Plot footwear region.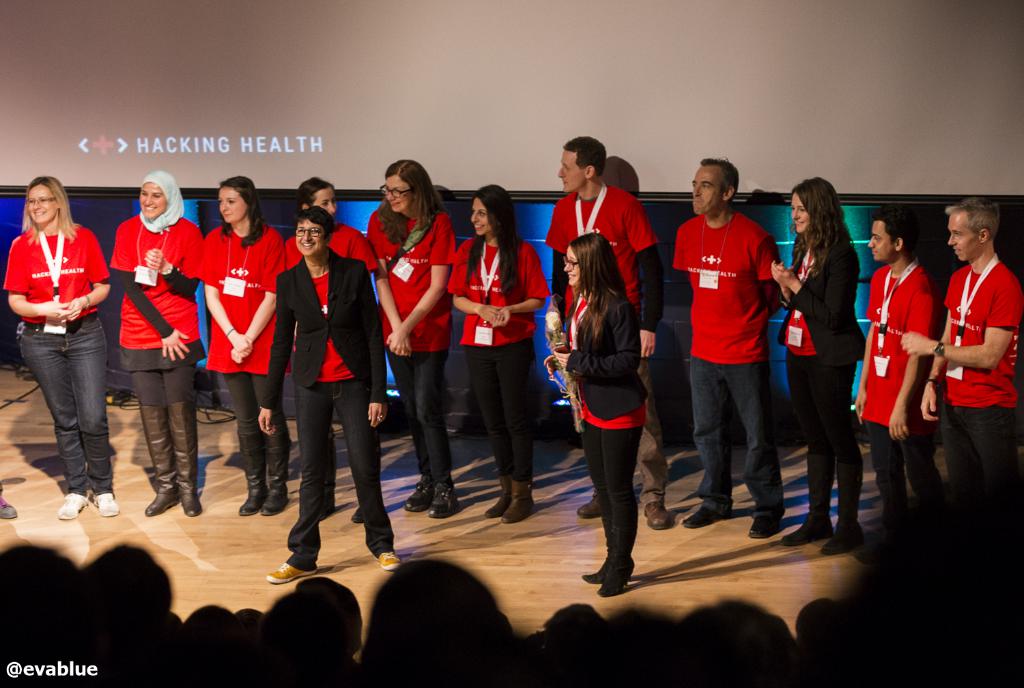
Plotted at detection(257, 414, 289, 516).
